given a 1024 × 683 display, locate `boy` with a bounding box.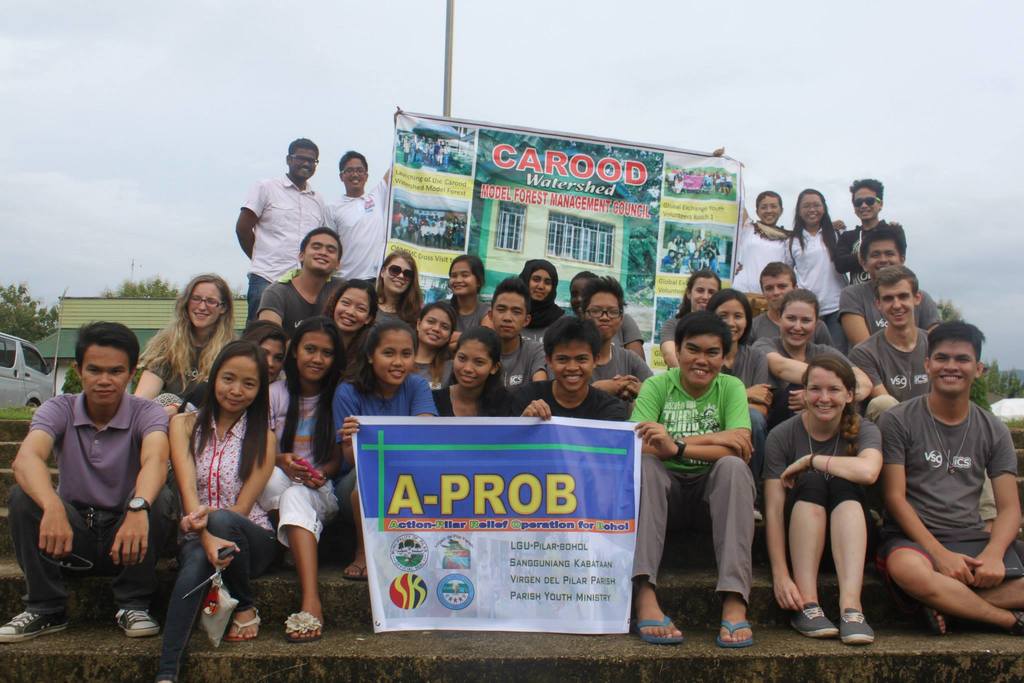
Located: pyautogui.locateOnScreen(263, 226, 343, 335).
